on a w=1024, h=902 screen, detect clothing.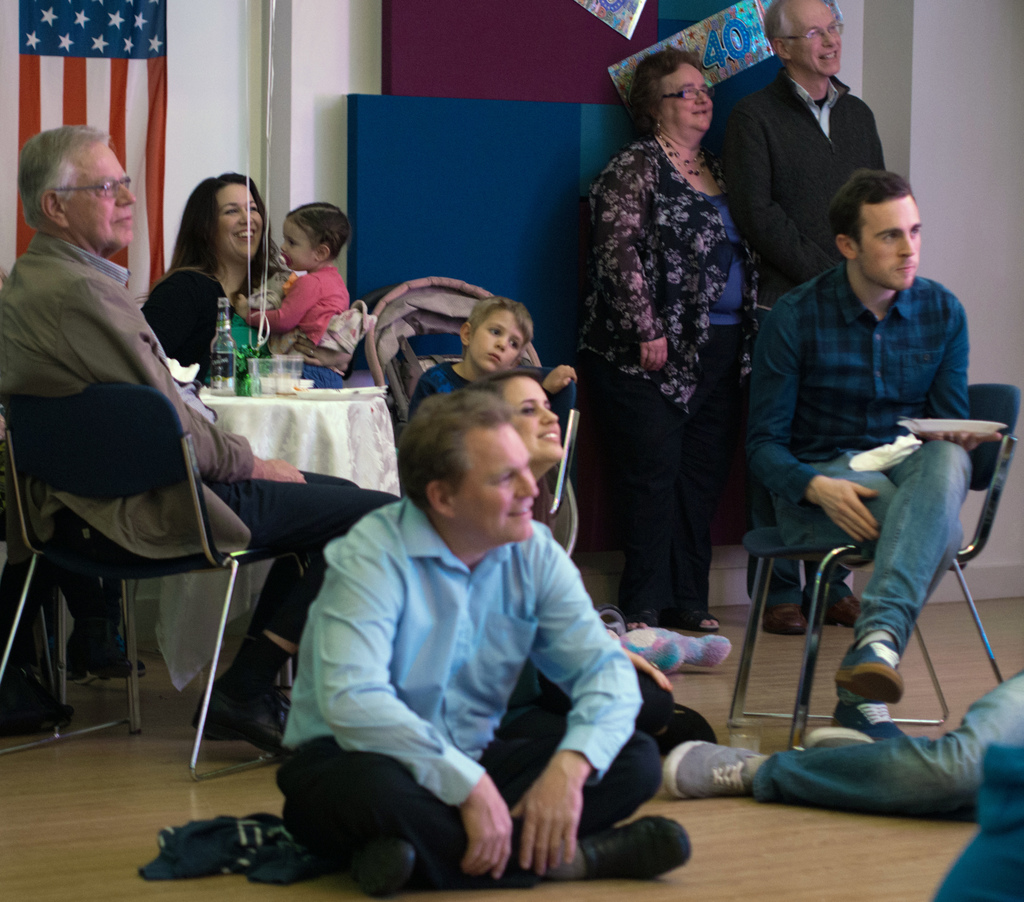
rect(0, 234, 412, 737).
